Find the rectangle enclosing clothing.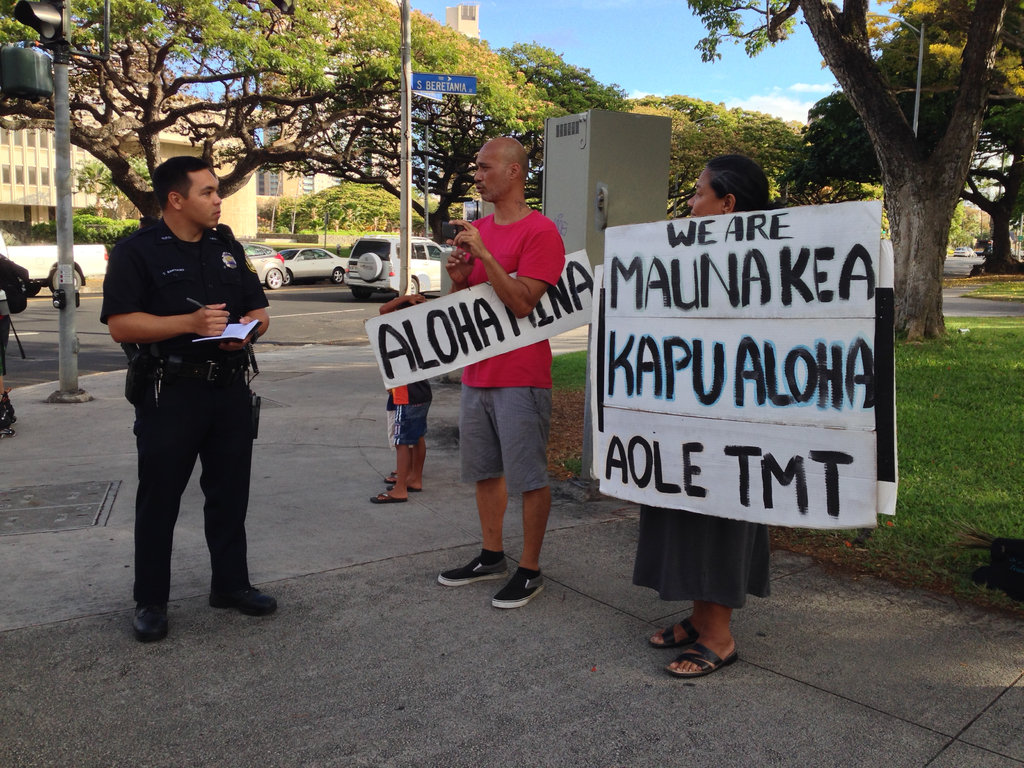
detection(385, 376, 435, 446).
